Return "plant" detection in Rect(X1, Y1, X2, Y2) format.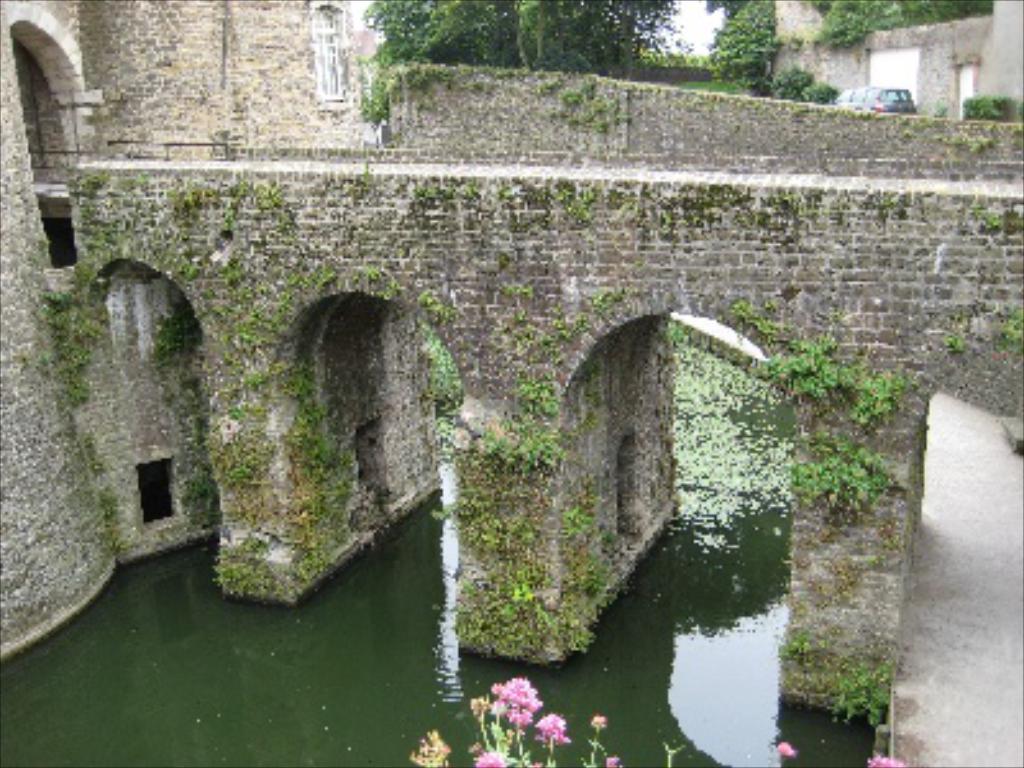
Rect(942, 323, 975, 364).
